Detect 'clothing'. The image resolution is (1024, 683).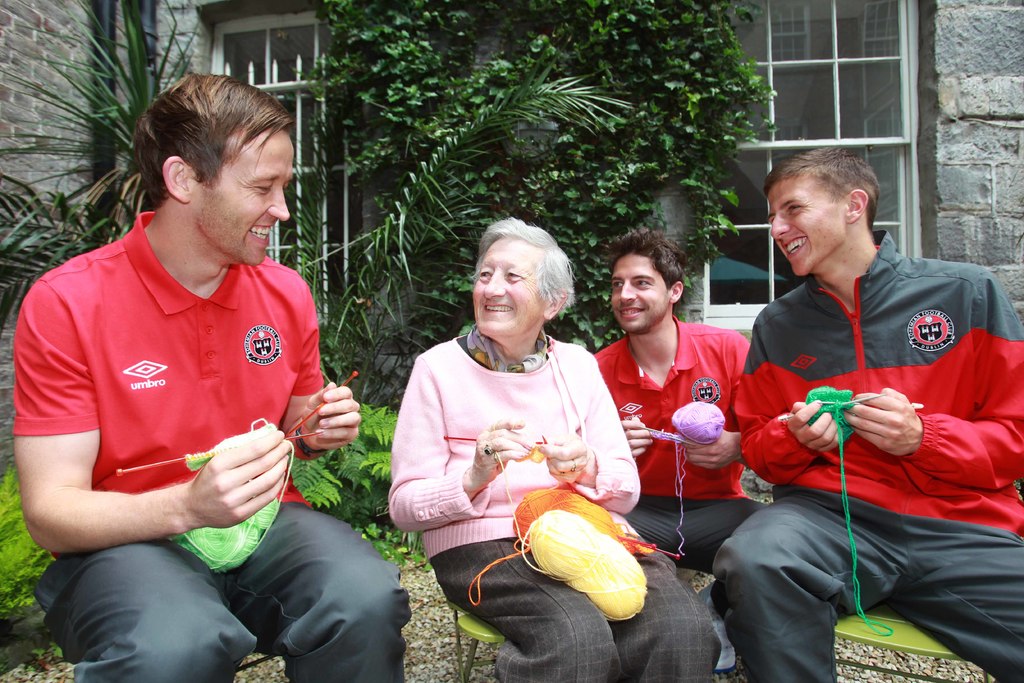
<bbox>620, 494, 769, 570</bbox>.
